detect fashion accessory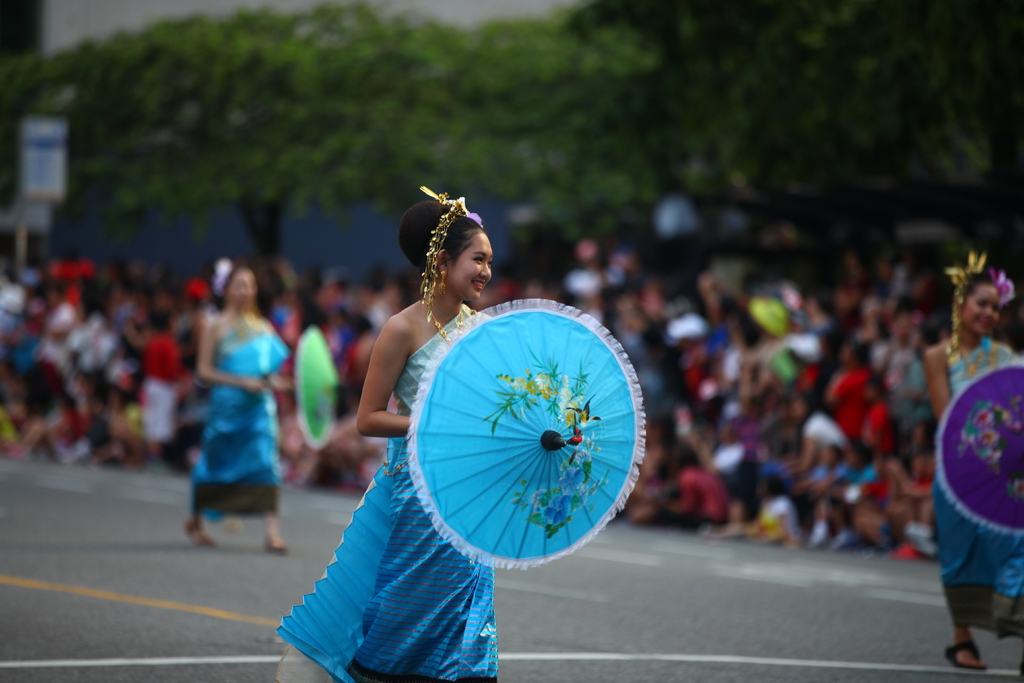
(left=185, top=513, right=218, bottom=549)
